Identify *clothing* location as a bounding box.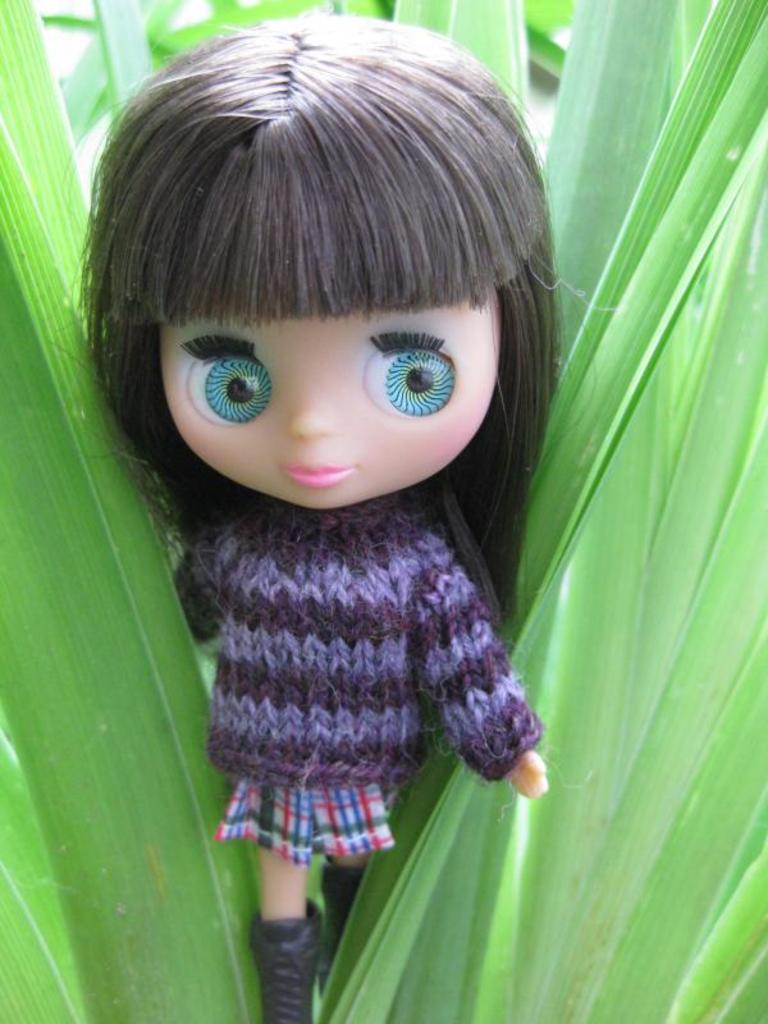
<region>96, 376, 573, 886</region>.
